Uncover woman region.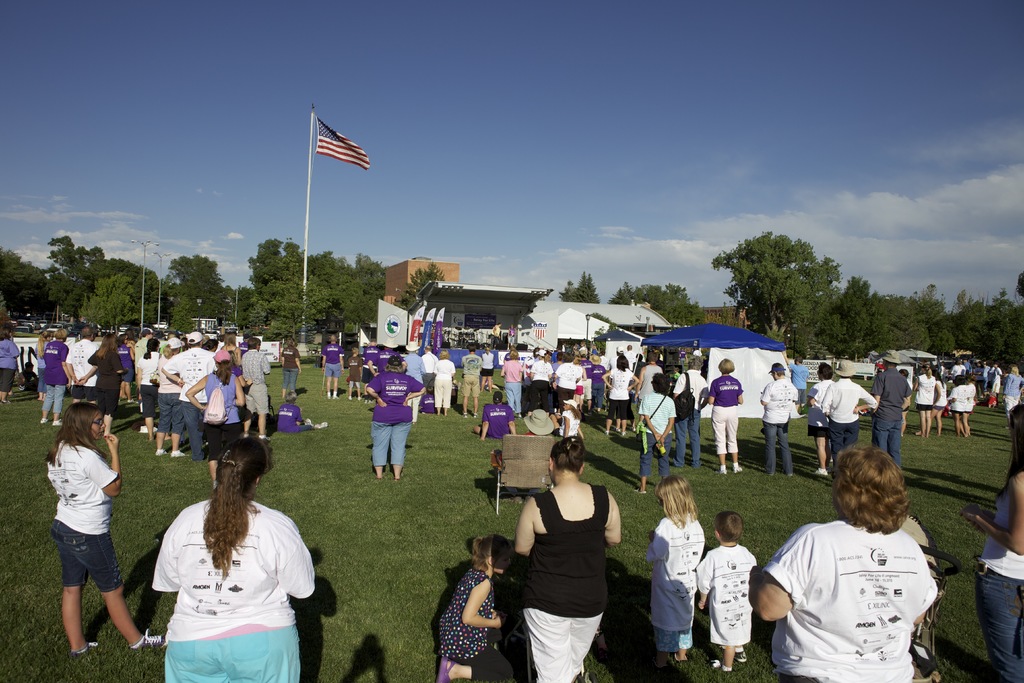
Uncovered: left=641, top=371, right=677, bottom=500.
